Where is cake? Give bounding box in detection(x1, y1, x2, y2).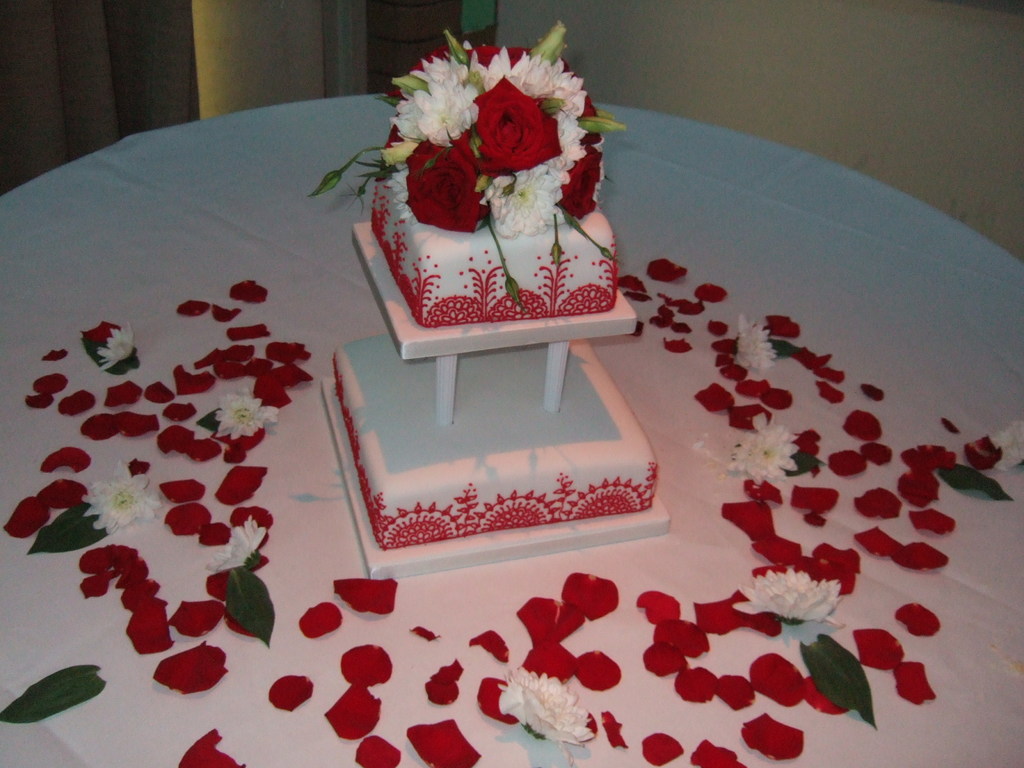
detection(330, 175, 659, 547).
